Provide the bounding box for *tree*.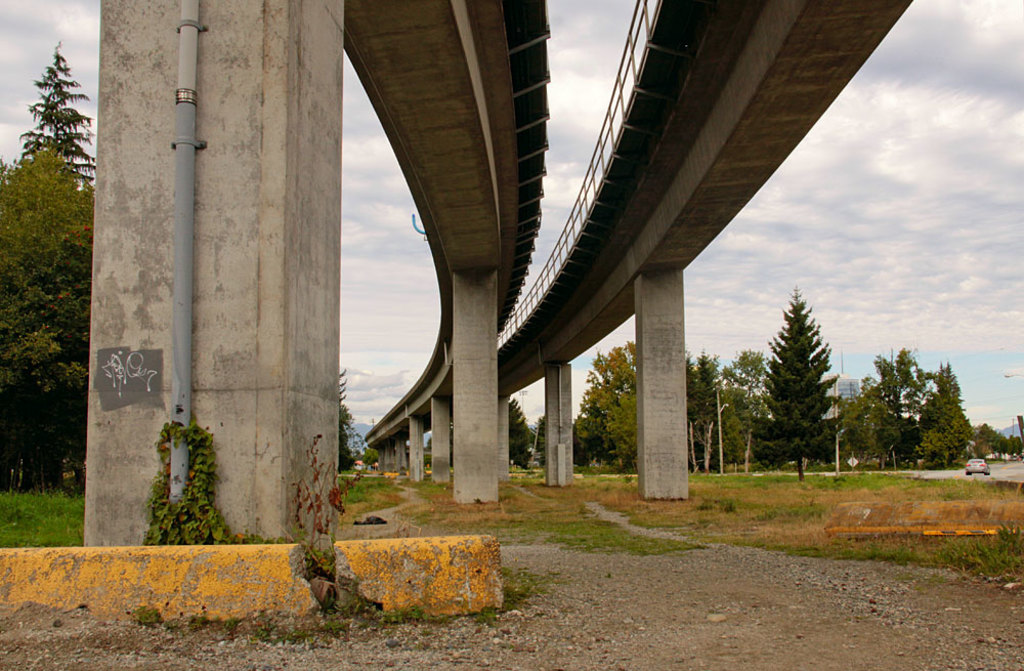
bbox=(17, 42, 97, 180).
